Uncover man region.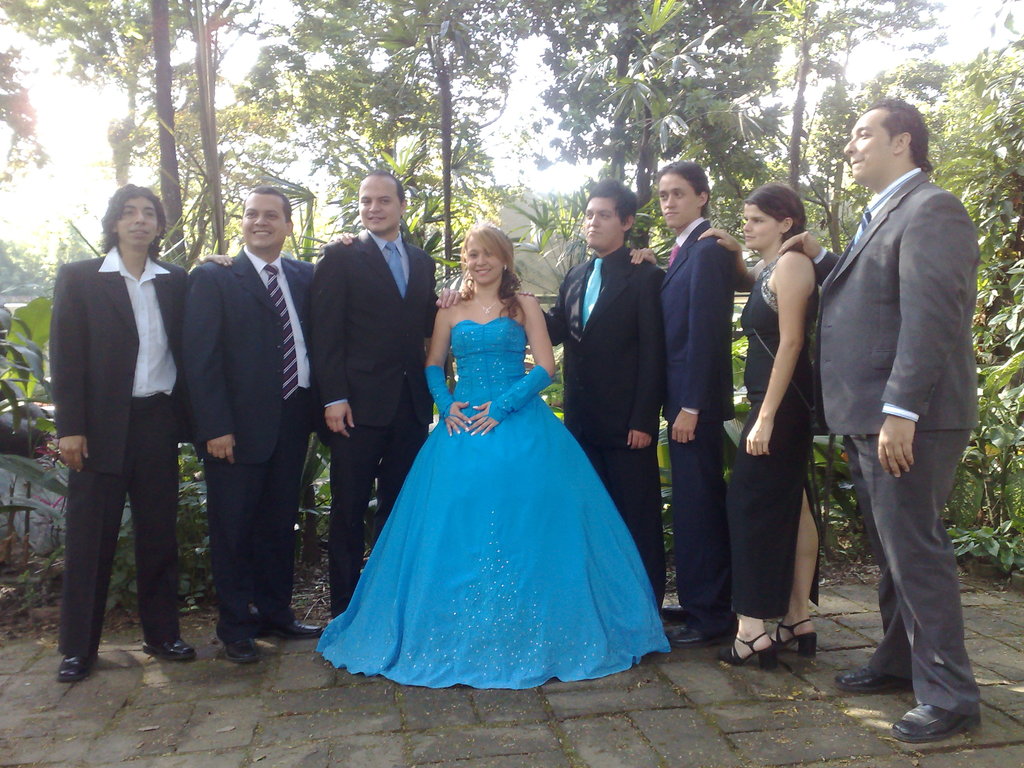
Uncovered: l=796, t=92, r=991, b=731.
